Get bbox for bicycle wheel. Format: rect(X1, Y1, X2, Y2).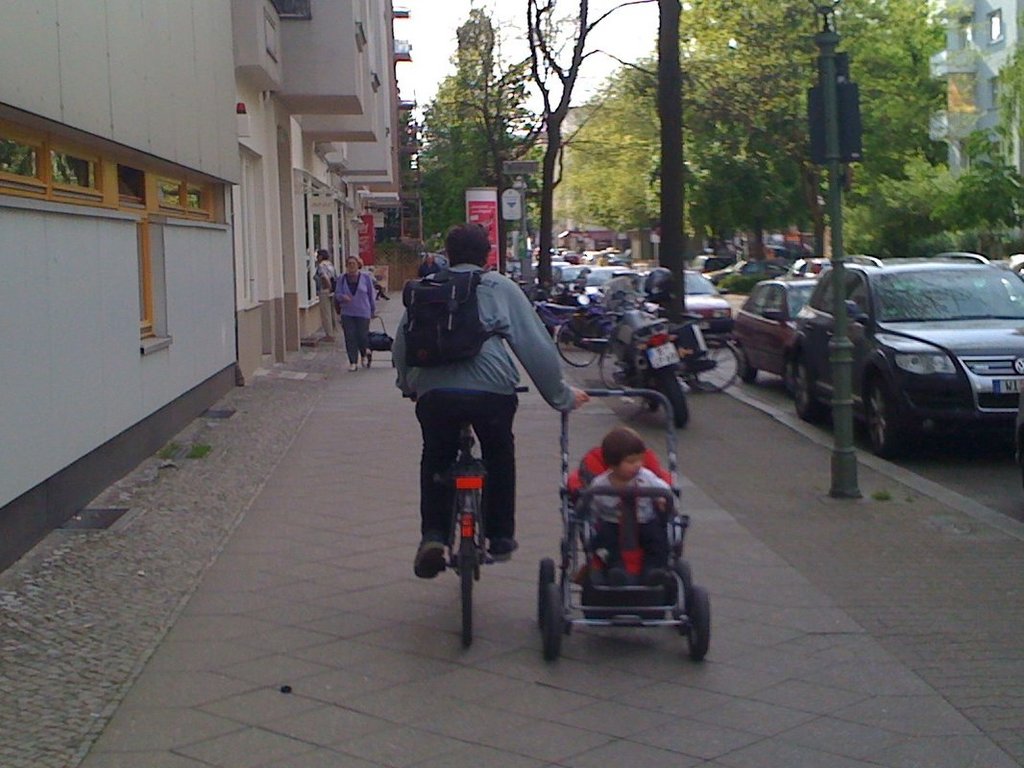
rect(451, 465, 475, 653).
